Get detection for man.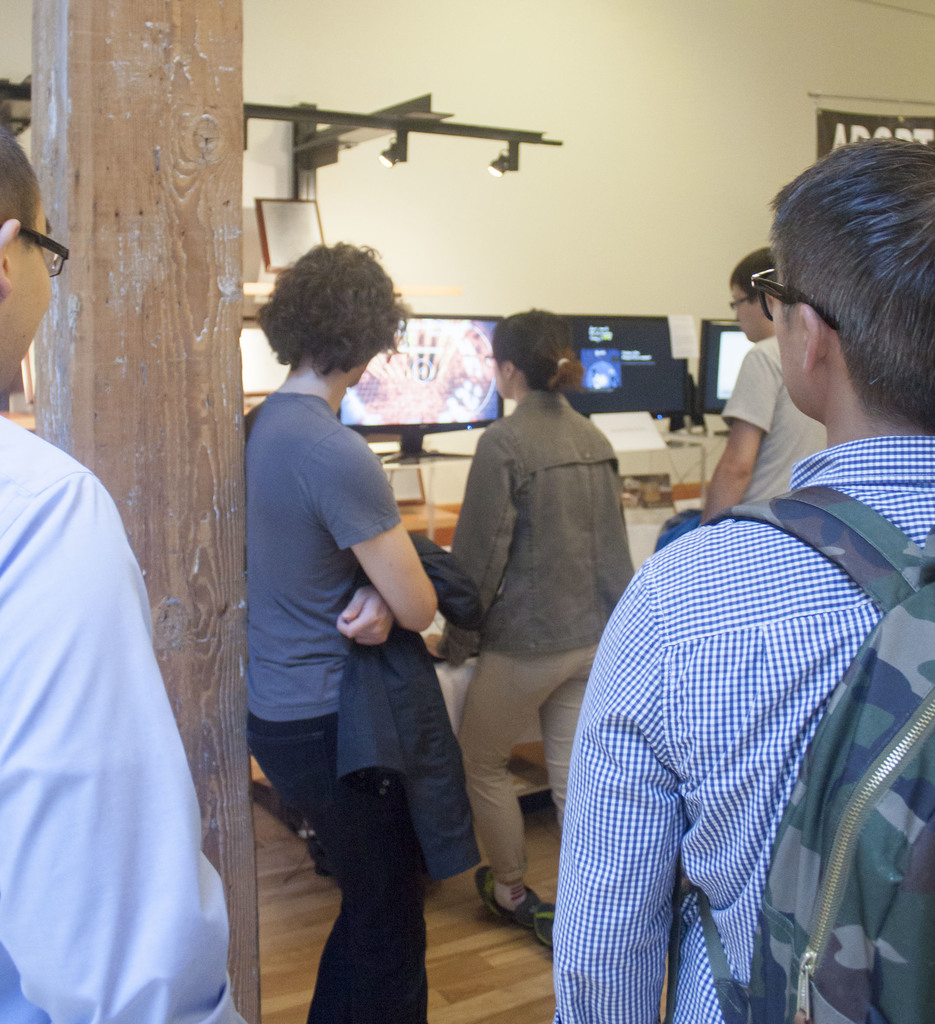
Detection: left=584, top=156, right=928, bottom=1023.
